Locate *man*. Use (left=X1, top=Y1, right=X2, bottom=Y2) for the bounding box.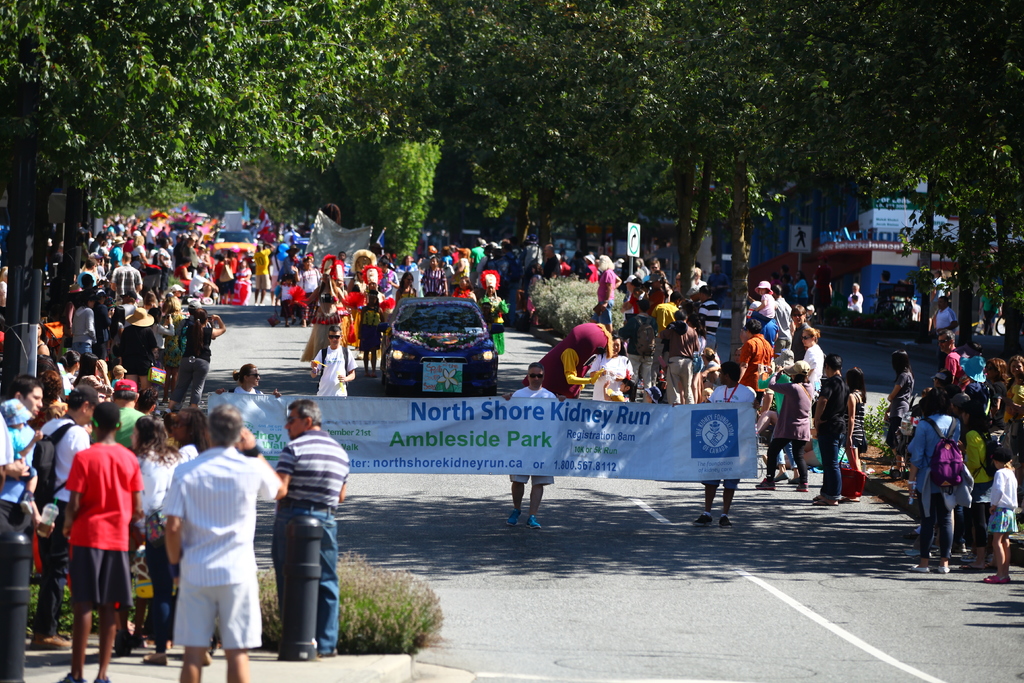
(left=30, top=385, right=100, bottom=649).
